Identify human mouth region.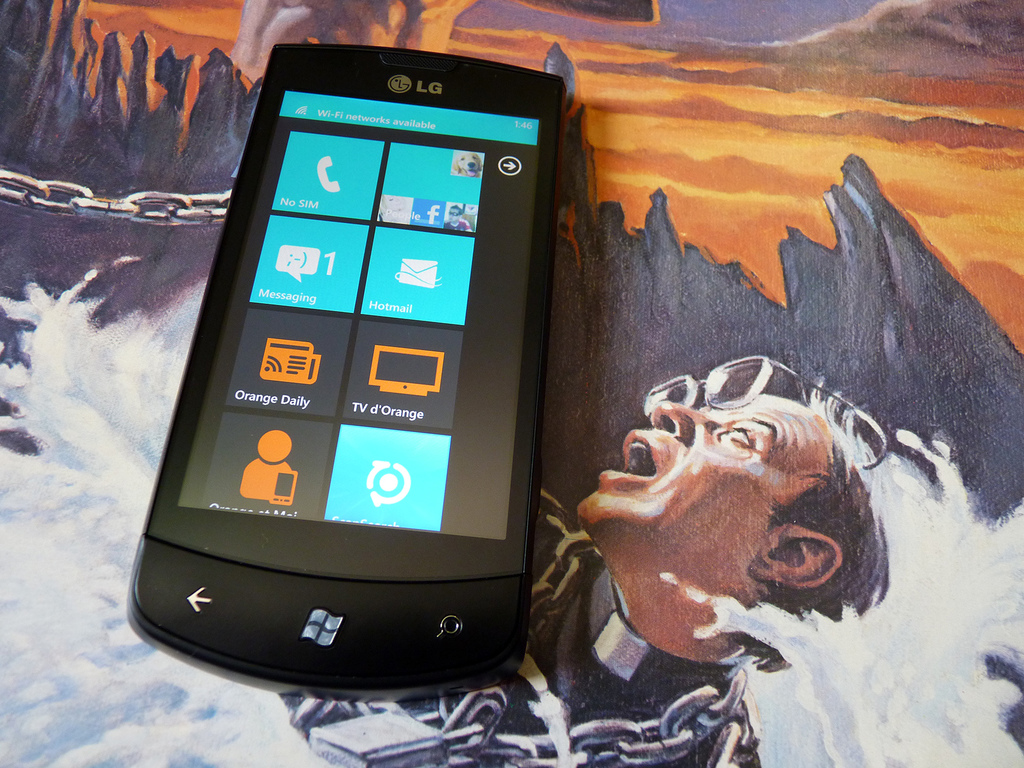
Region: bbox=(598, 436, 666, 484).
